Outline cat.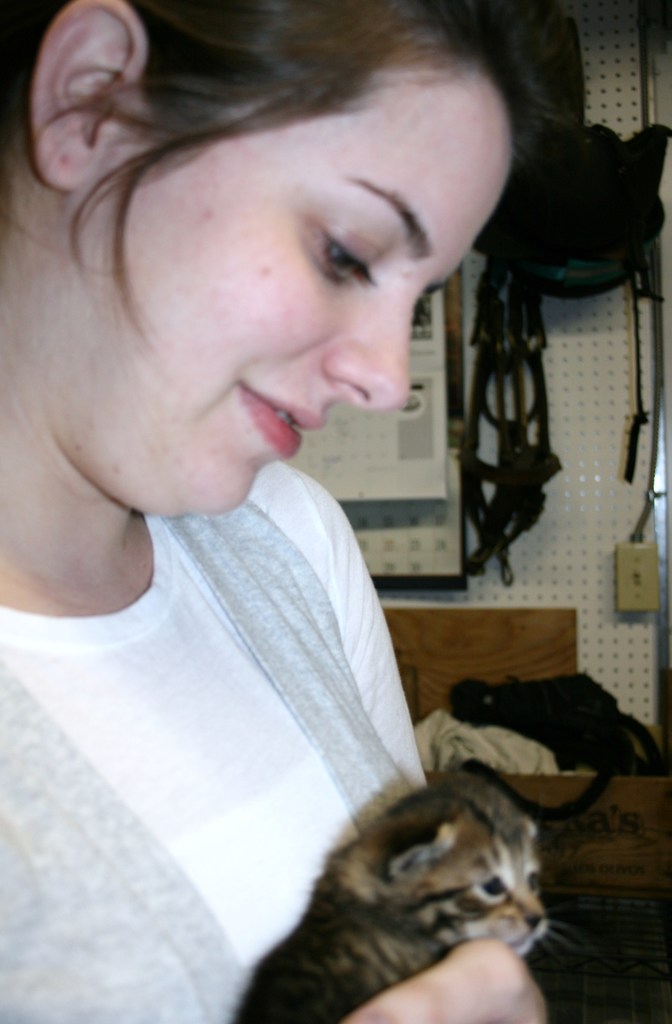
Outline: x1=233, y1=757, x2=556, y2=1023.
